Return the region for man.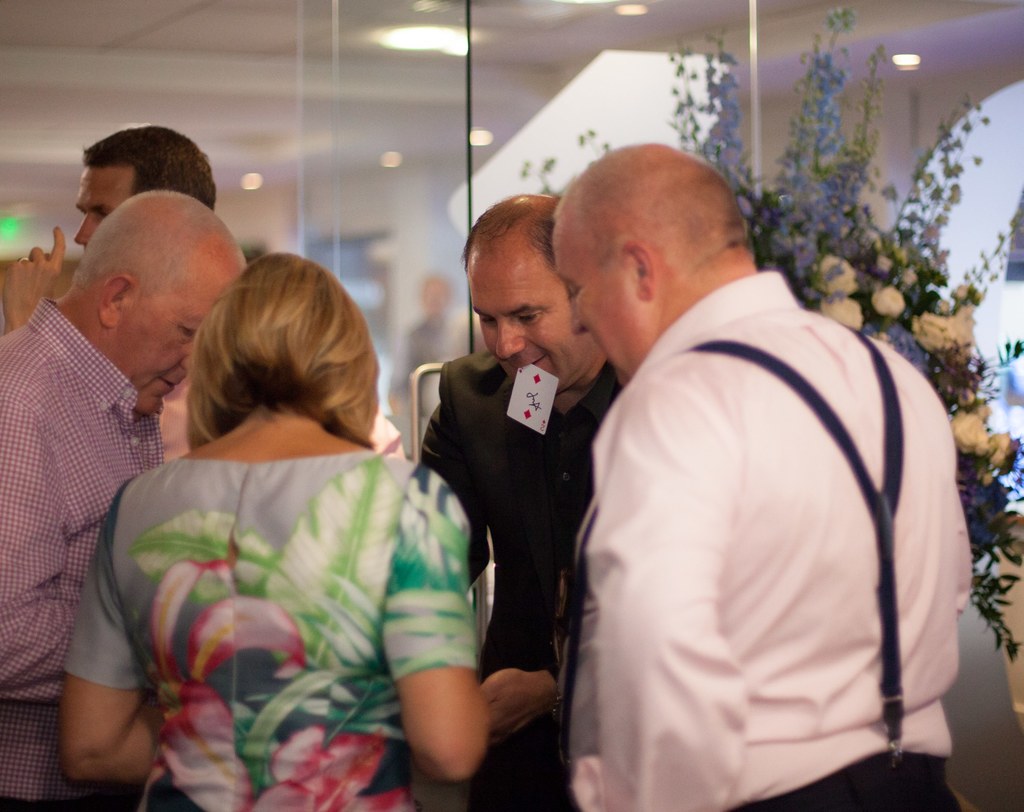
[545,128,1023,811].
